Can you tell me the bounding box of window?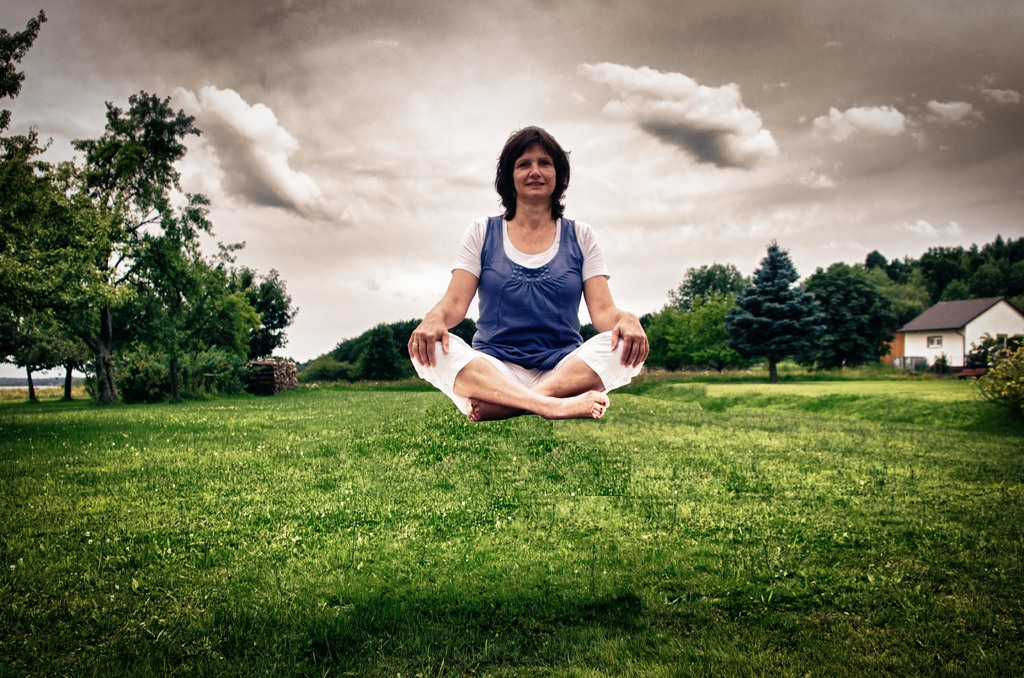
(left=924, top=335, right=945, bottom=344).
